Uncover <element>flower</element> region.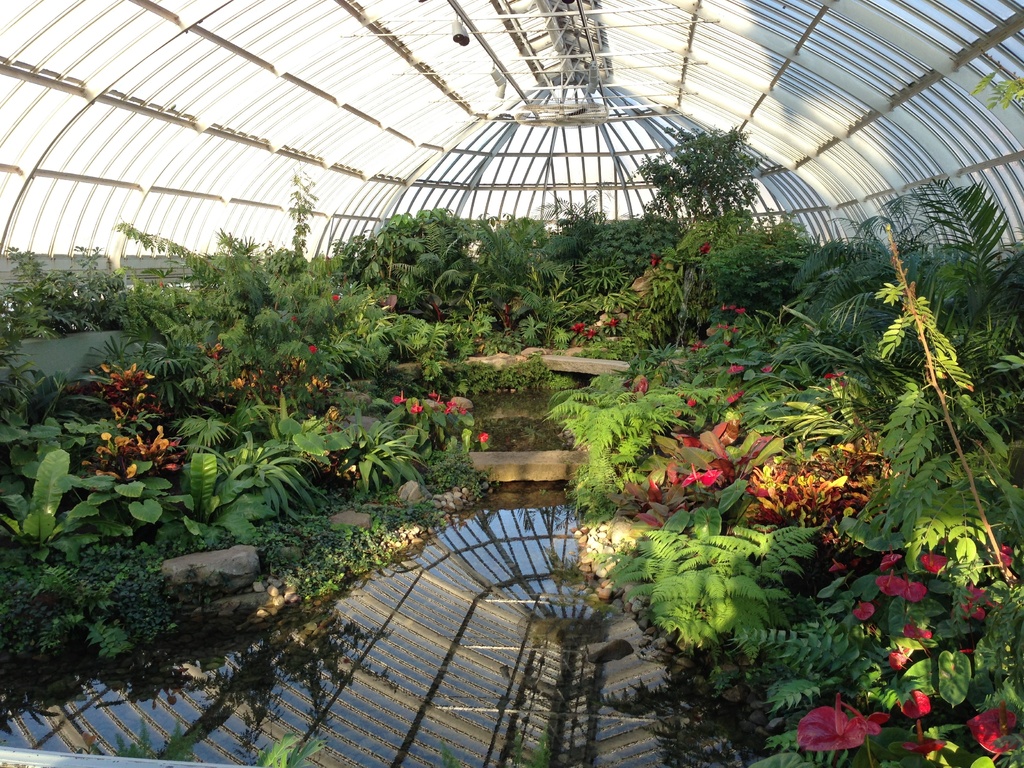
Uncovered: crop(982, 541, 1017, 572).
